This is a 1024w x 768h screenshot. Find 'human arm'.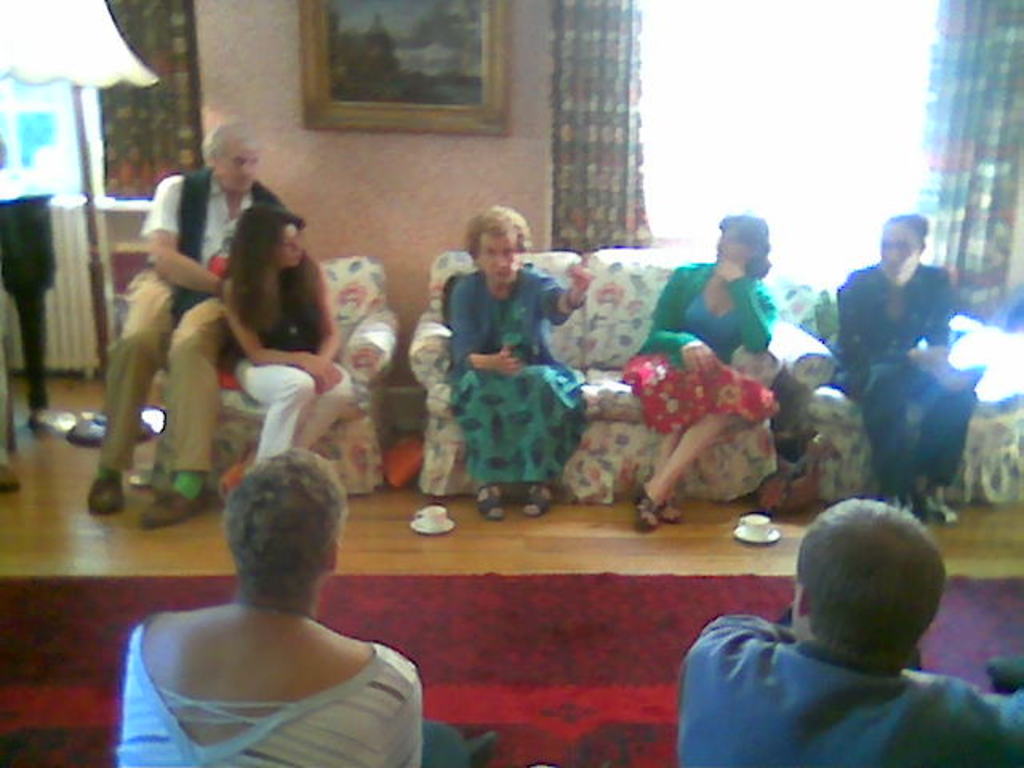
Bounding box: (x1=306, y1=261, x2=346, y2=392).
